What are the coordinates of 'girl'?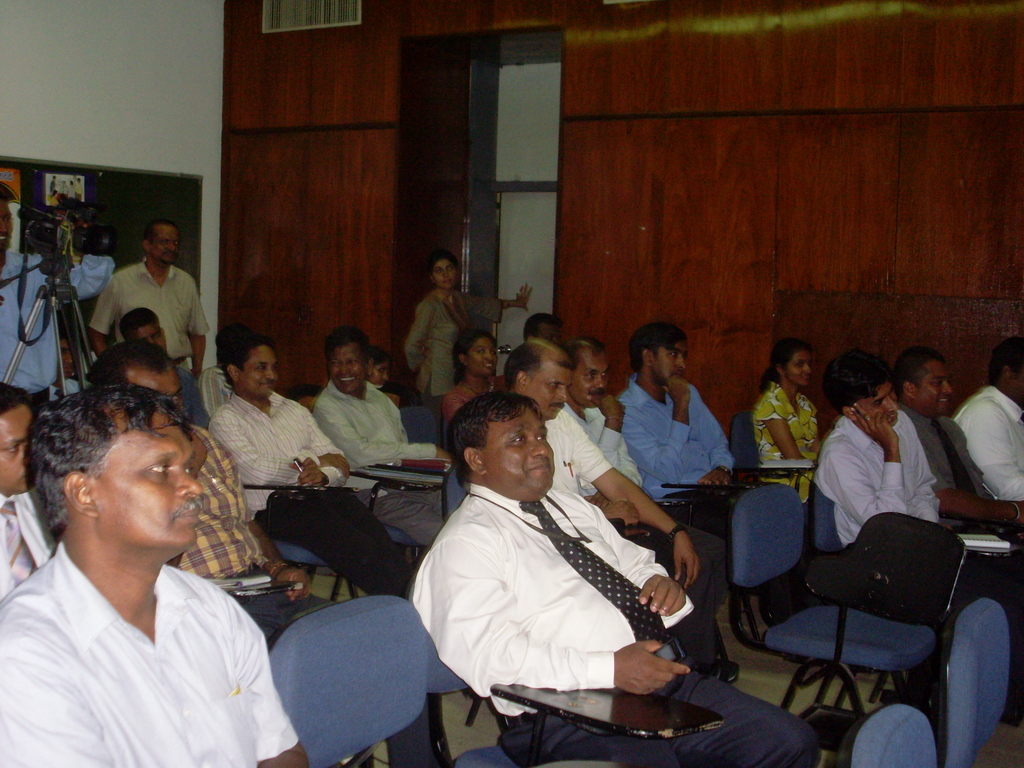
403/251/534/407.
